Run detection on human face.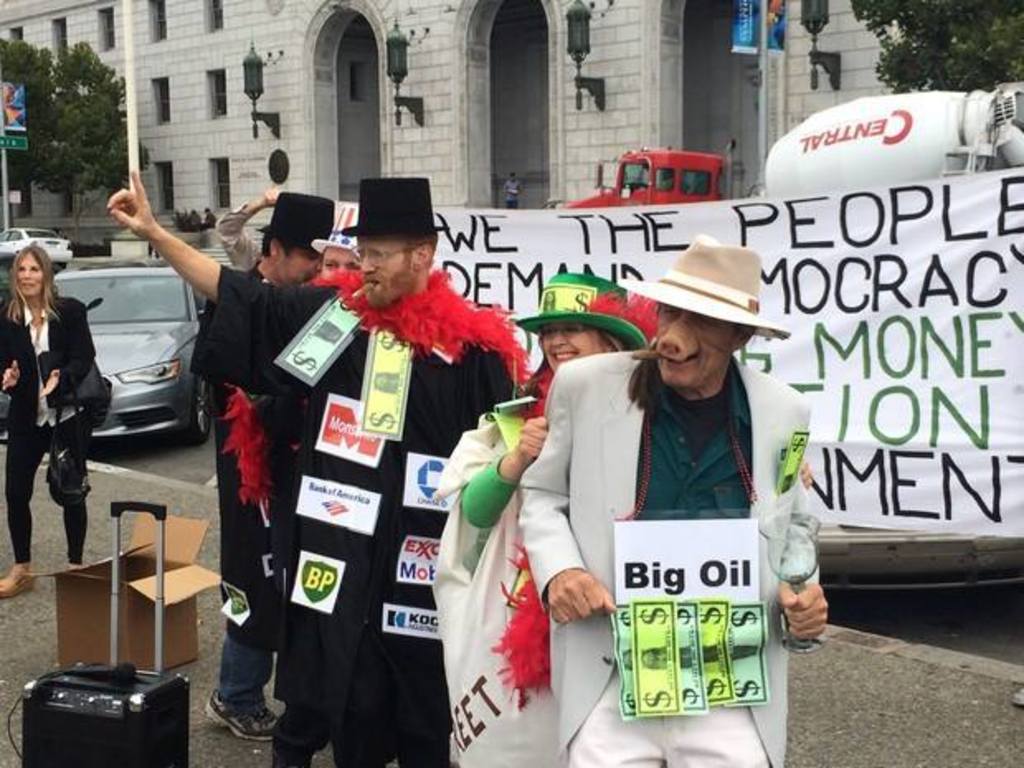
Result: bbox=[322, 244, 357, 277].
